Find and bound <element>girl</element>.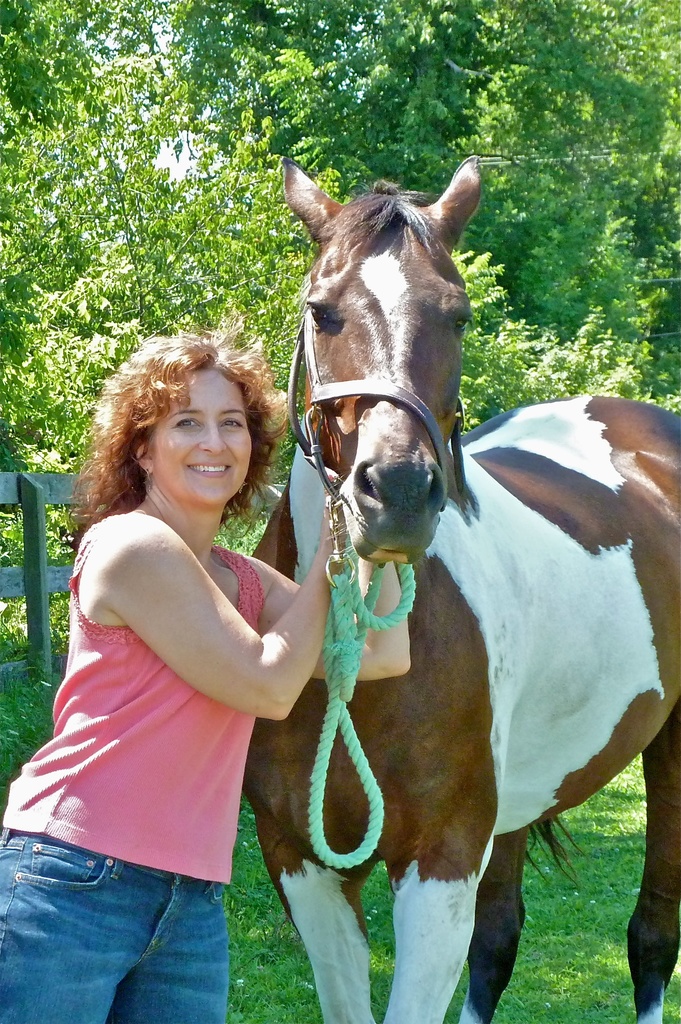
Bound: (x1=0, y1=333, x2=411, y2=1023).
